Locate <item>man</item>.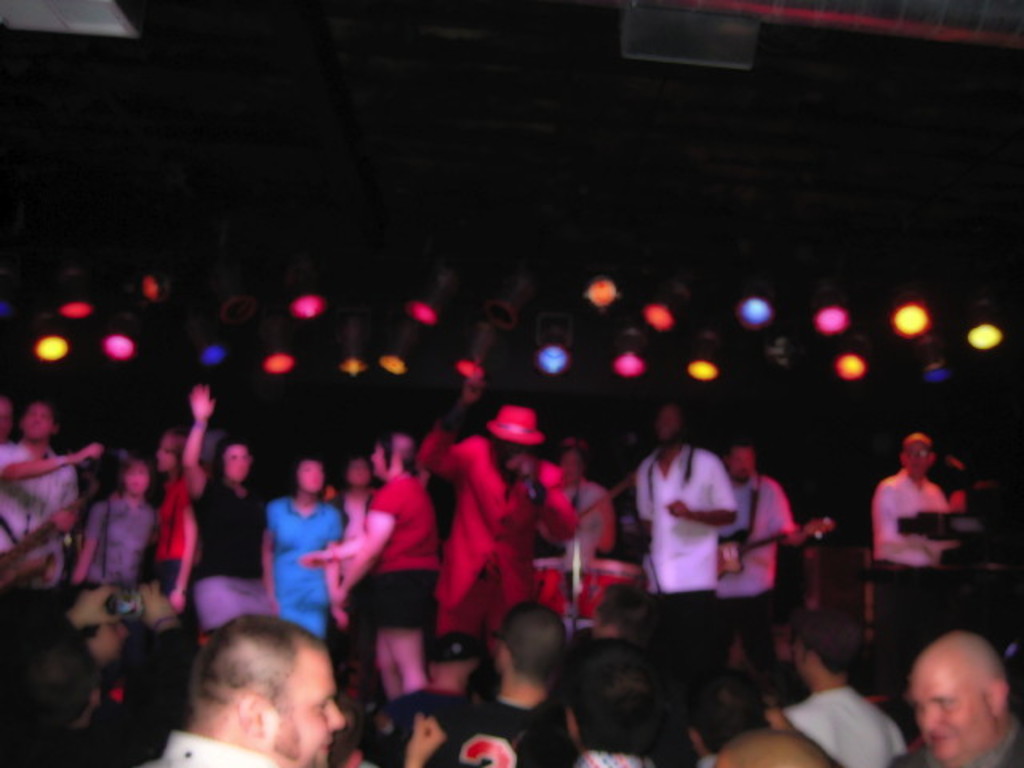
Bounding box: 558, 424, 614, 555.
